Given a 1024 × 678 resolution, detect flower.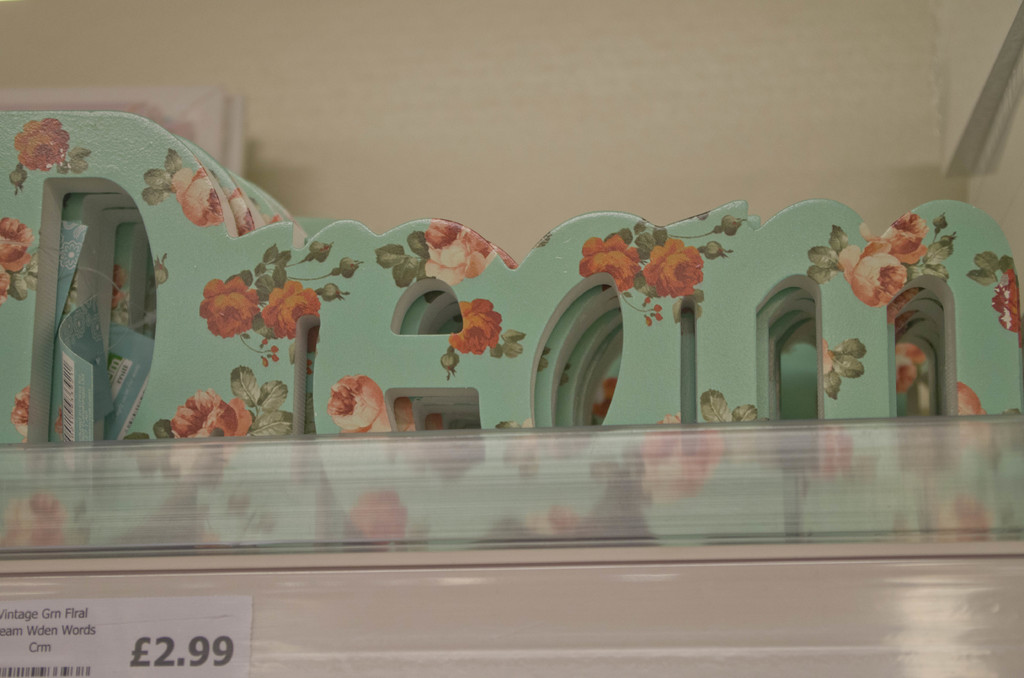
detection(576, 230, 636, 296).
